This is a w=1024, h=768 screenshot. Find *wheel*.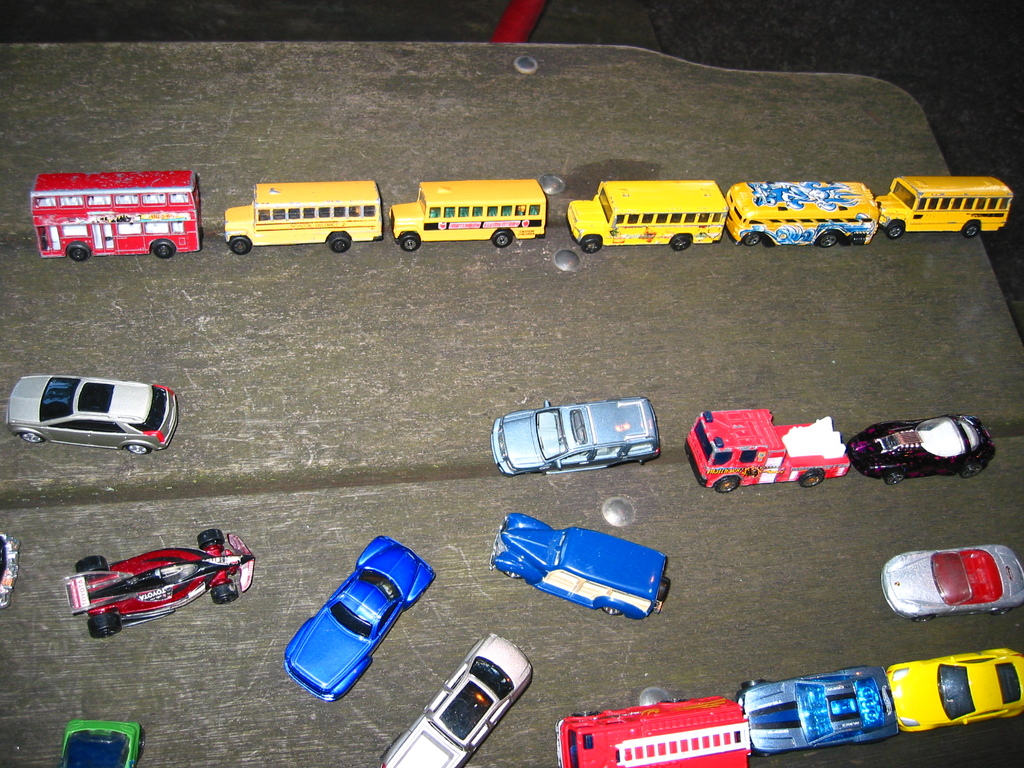
Bounding box: (140,733,144,755).
